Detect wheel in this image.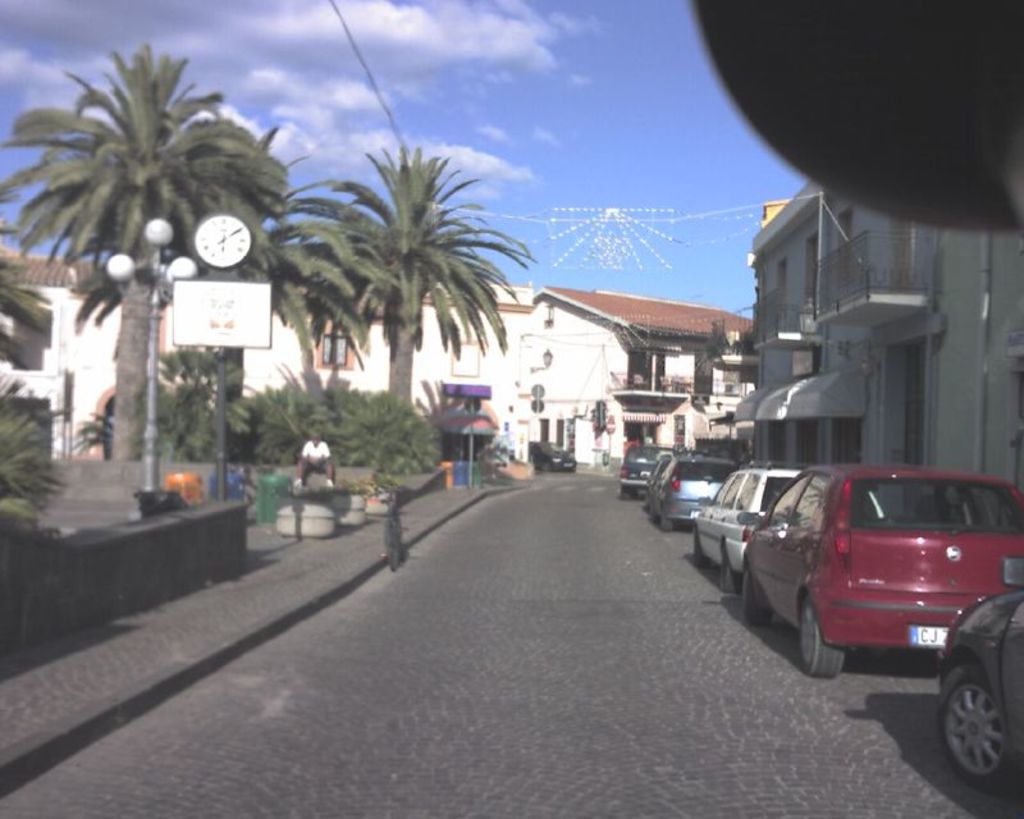
Detection: locate(657, 503, 673, 532).
